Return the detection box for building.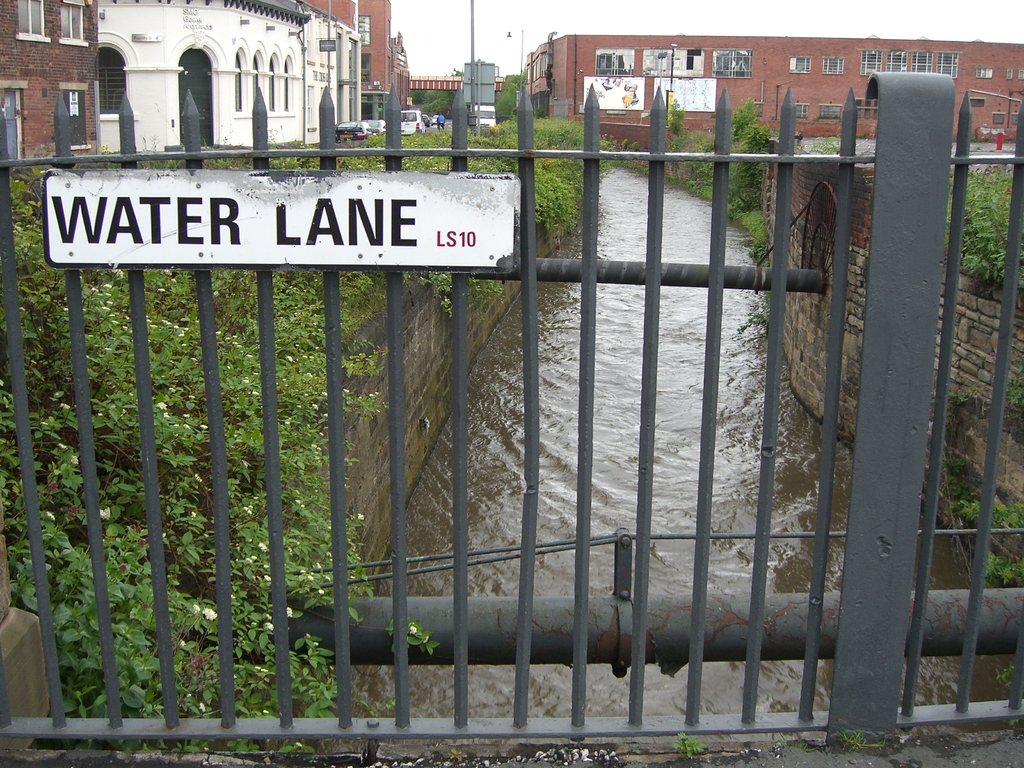
rect(523, 38, 1019, 152).
